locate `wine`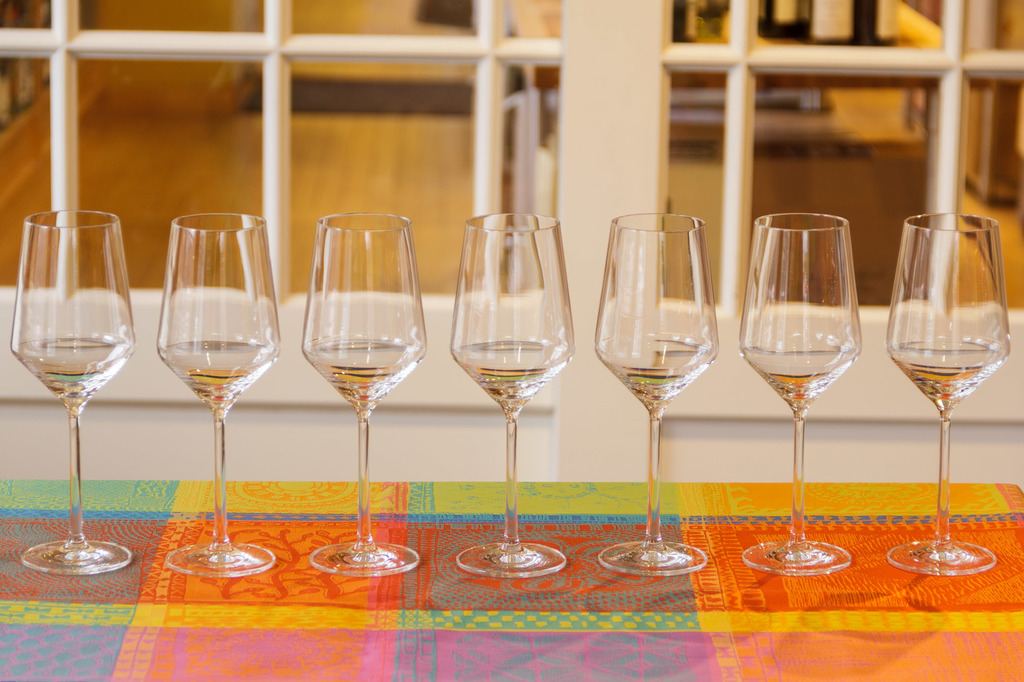
303,336,416,415
